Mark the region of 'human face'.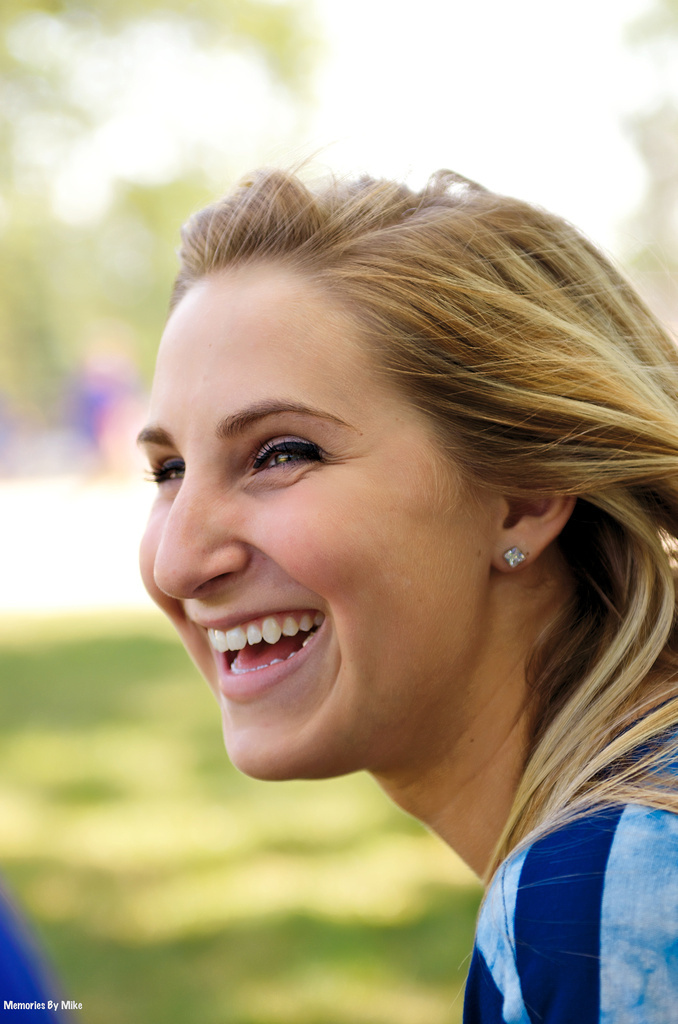
Region: x1=136, y1=263, x2=487, y2=779.
